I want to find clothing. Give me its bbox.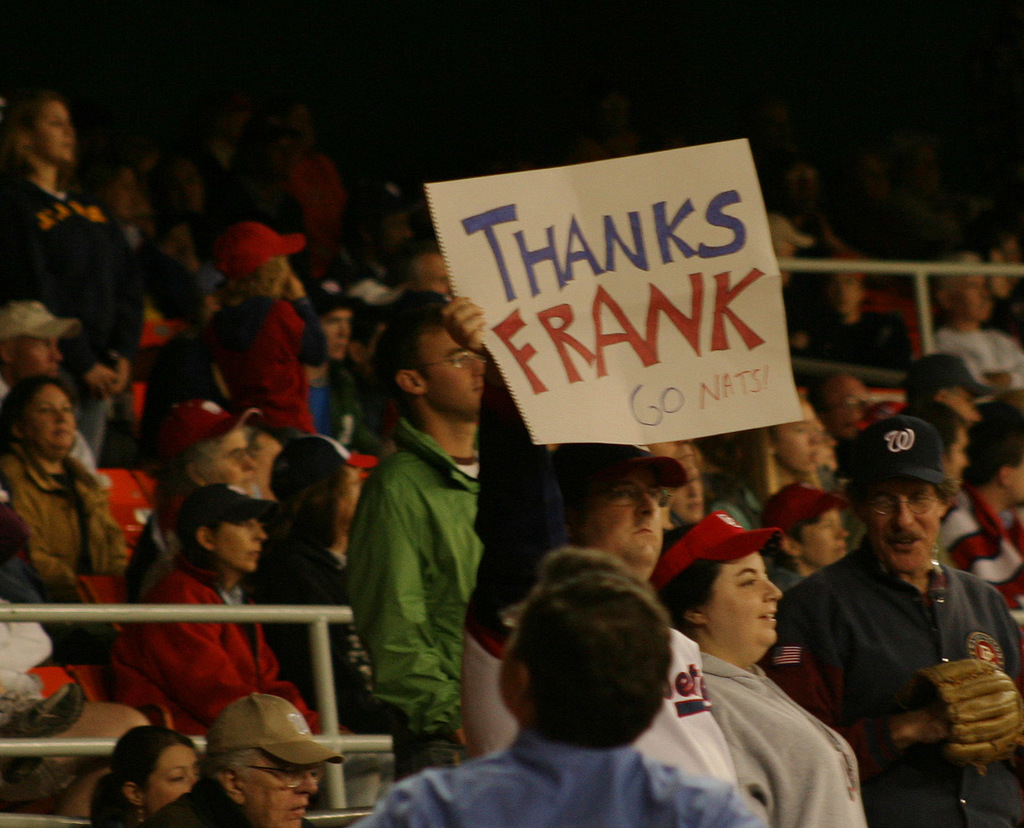
0 447 145 603.
